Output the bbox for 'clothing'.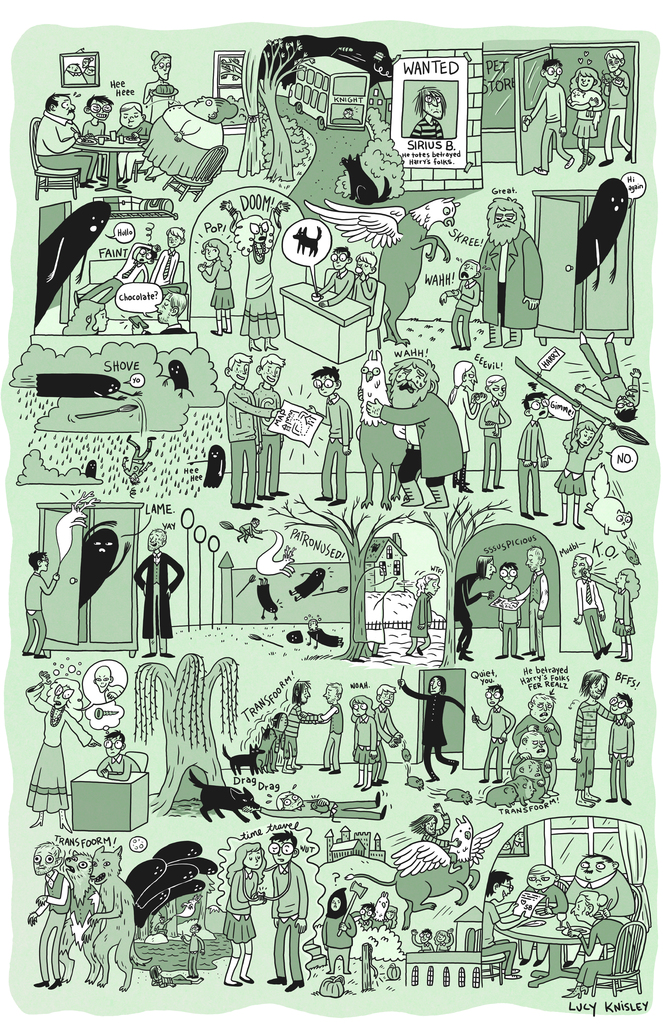
select_region(574, 707, 618, 781).
